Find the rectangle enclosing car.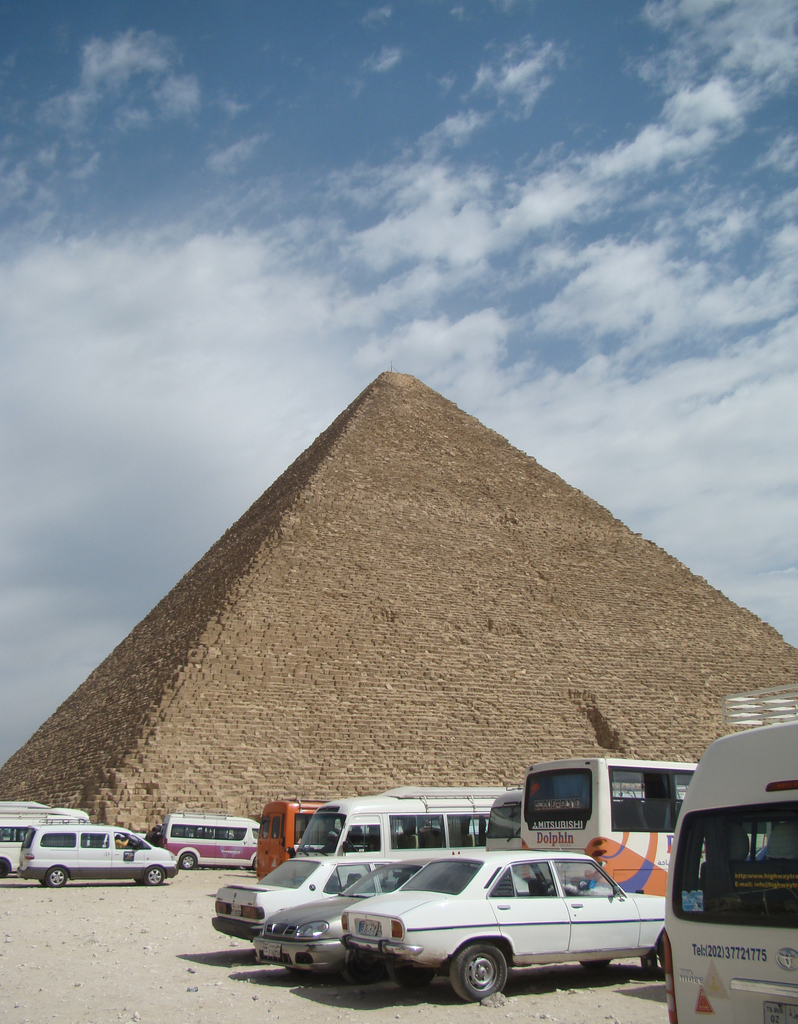
255/863/423/980.
